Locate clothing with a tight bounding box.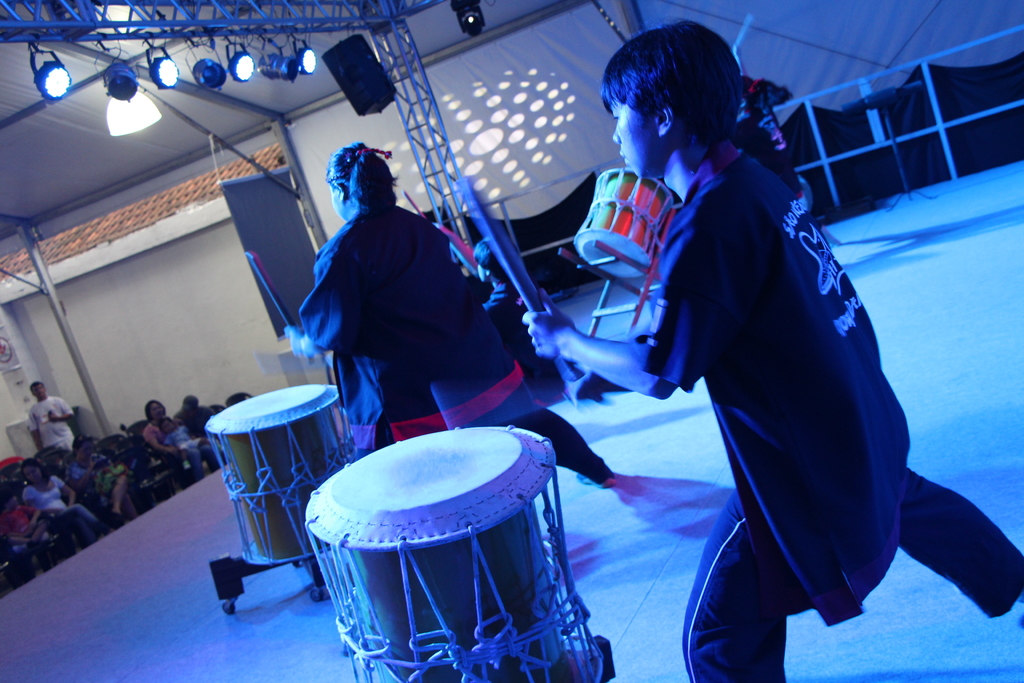
[166,404,213,445].
